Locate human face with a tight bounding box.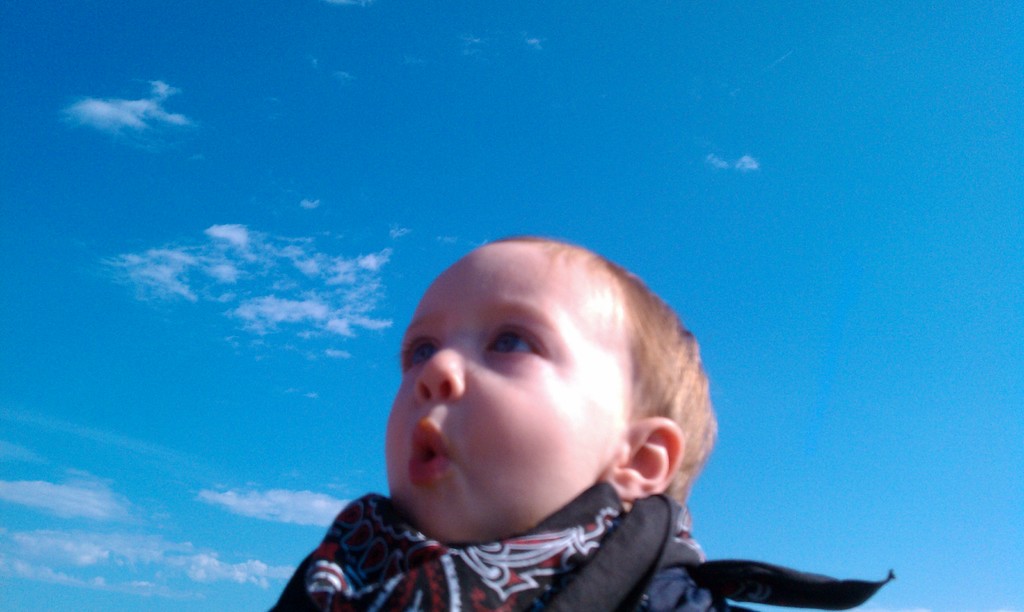
bbox=[384, 241, 630, 542].
